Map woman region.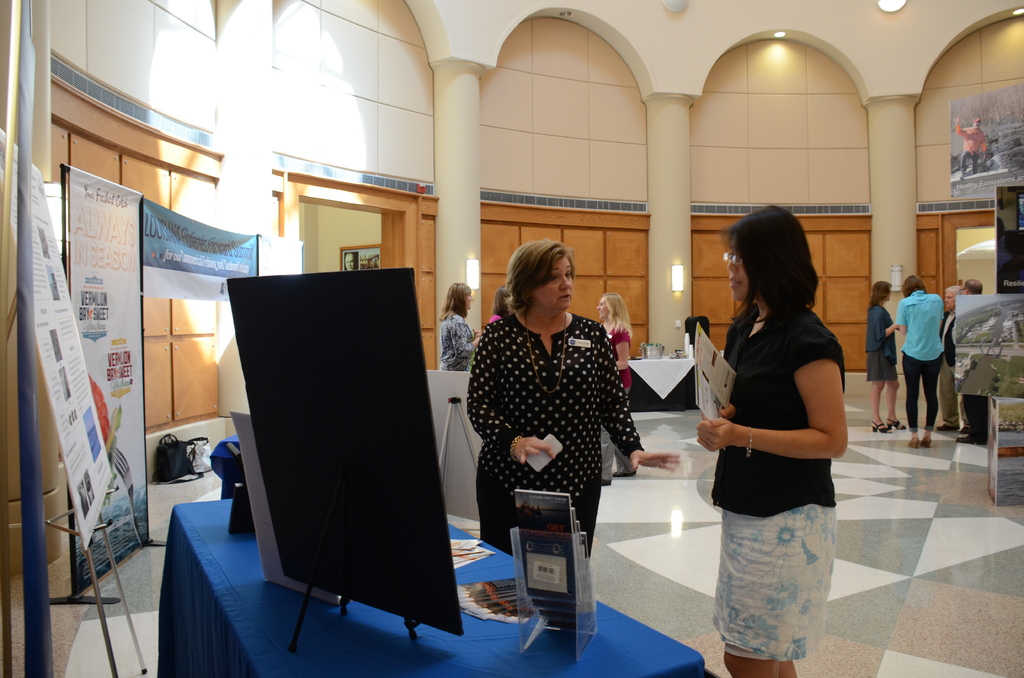
Mapped to BBox(439, 283, 480, 371).
